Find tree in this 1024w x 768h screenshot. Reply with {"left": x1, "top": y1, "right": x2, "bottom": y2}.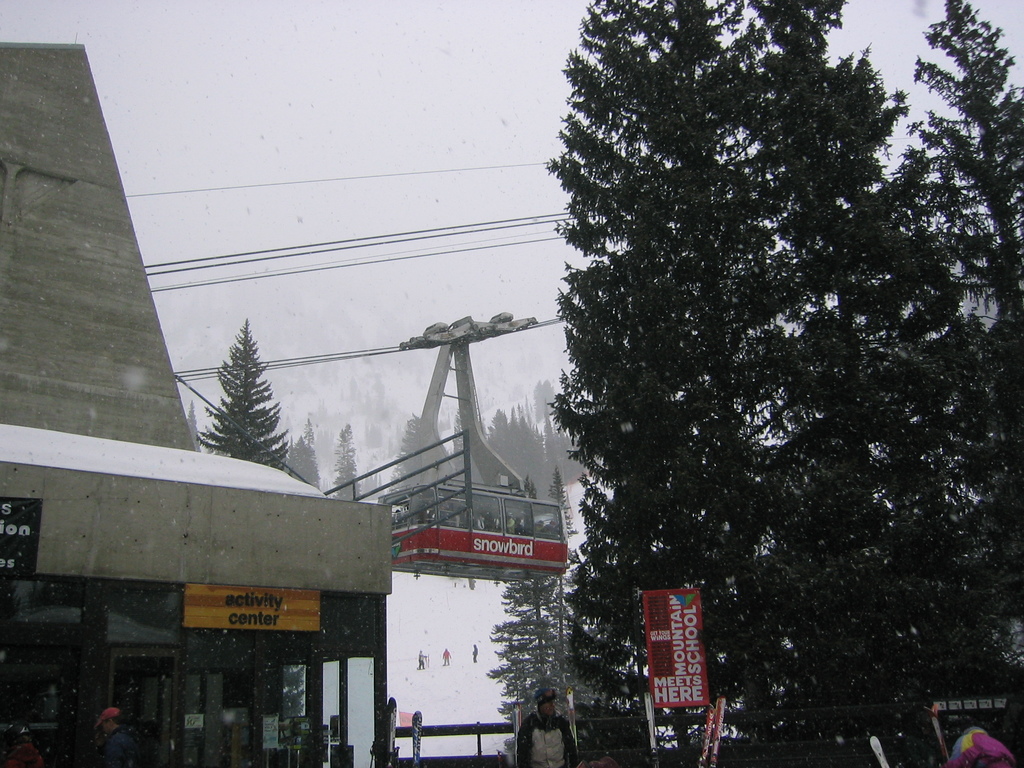
{"left": 544, "top": 383, "right": 563, "bottom": 425}.
